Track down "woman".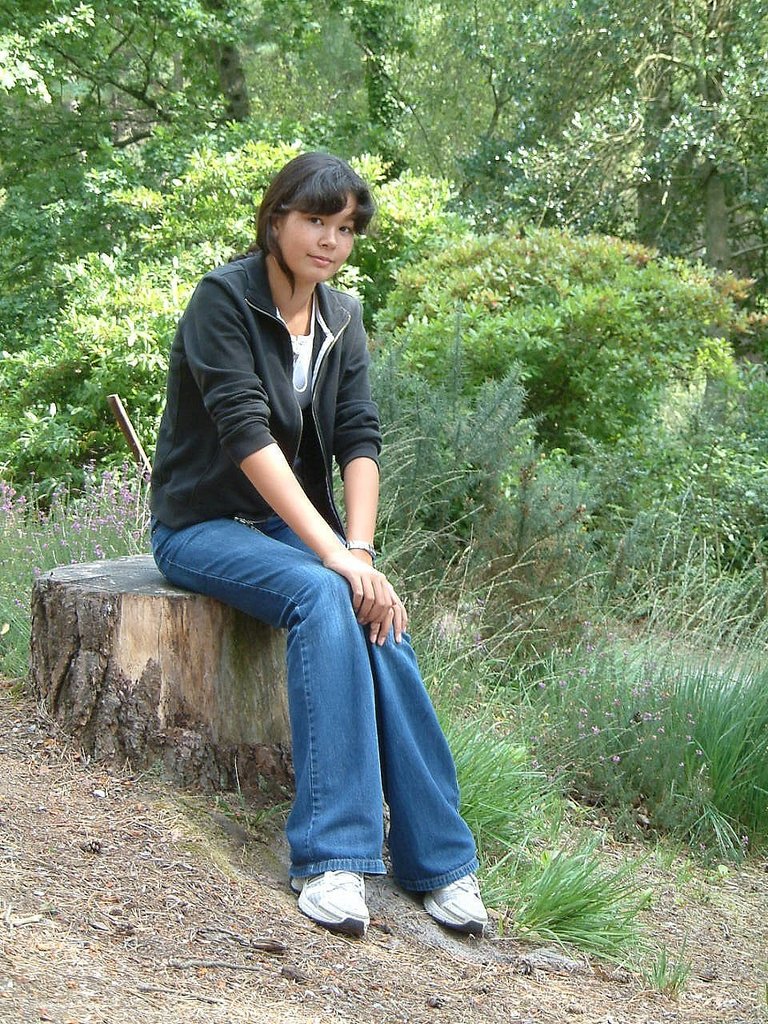
Tracked to (150, 123, 418, 819).
